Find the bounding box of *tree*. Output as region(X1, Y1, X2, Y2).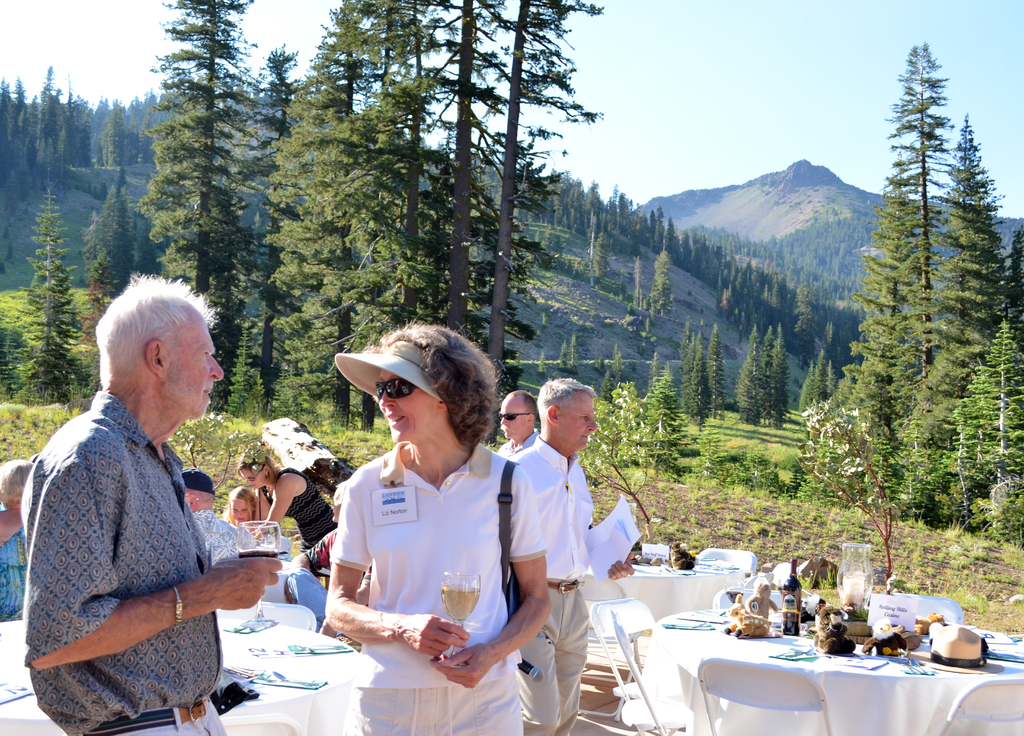
region(931, 112, 1011, 395).
